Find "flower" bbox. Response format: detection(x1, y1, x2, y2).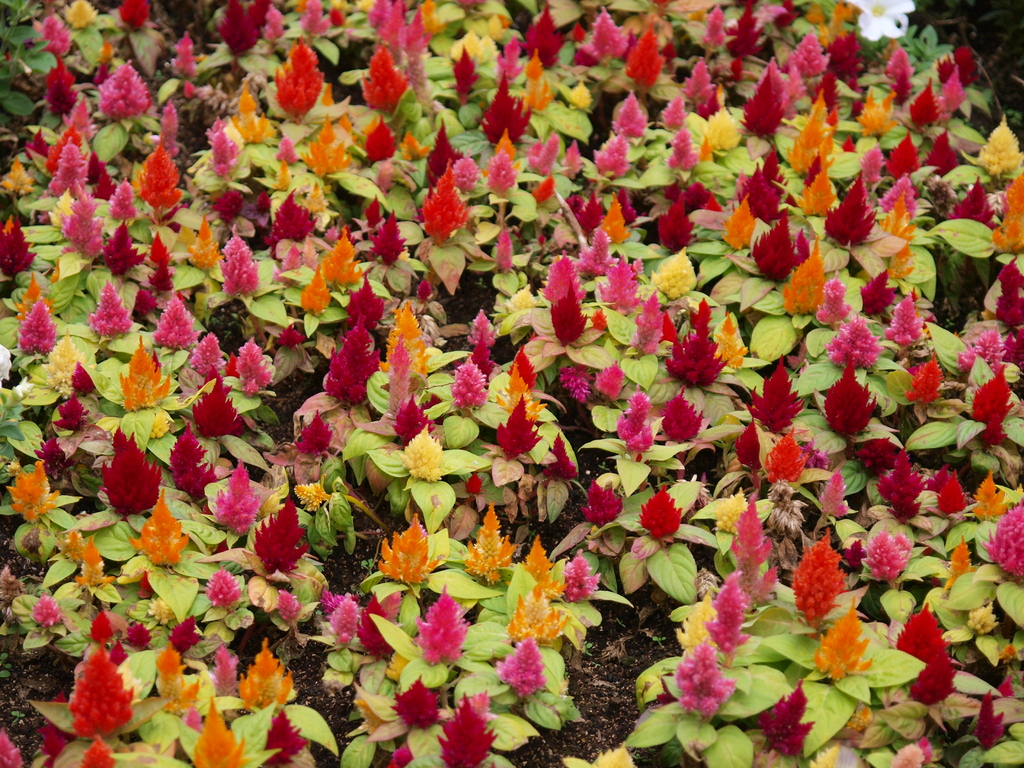
detection(190, 695, 244, 767).
